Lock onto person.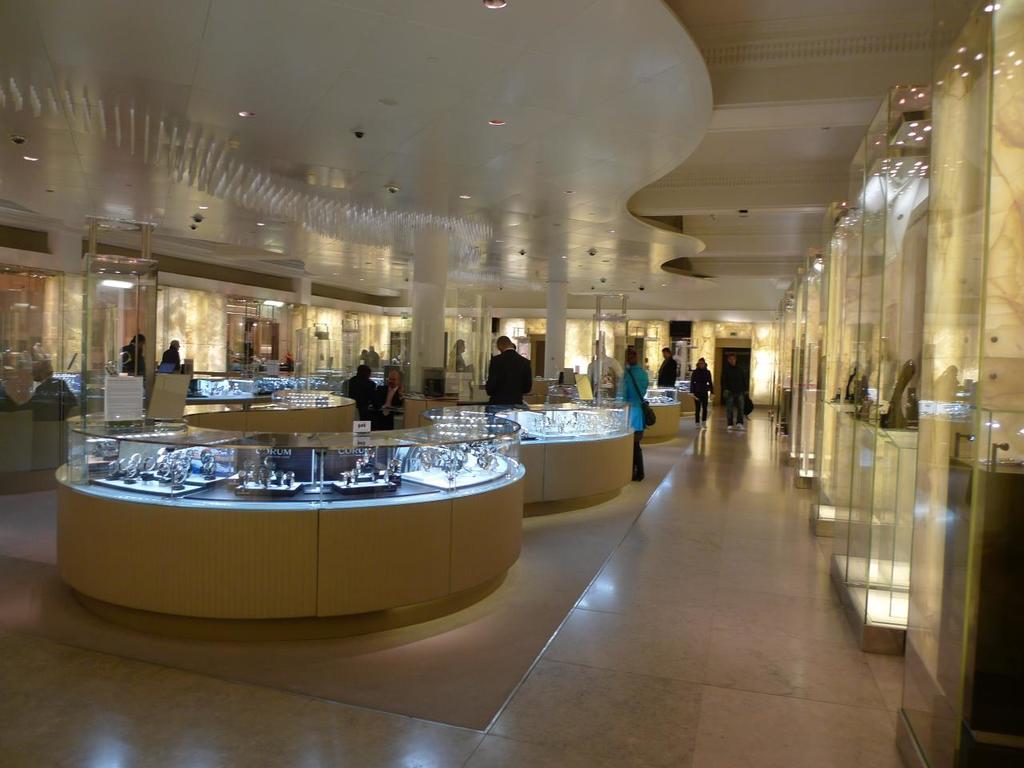
Locked: (x1=690, y1=362, x2=714, y2=419).
